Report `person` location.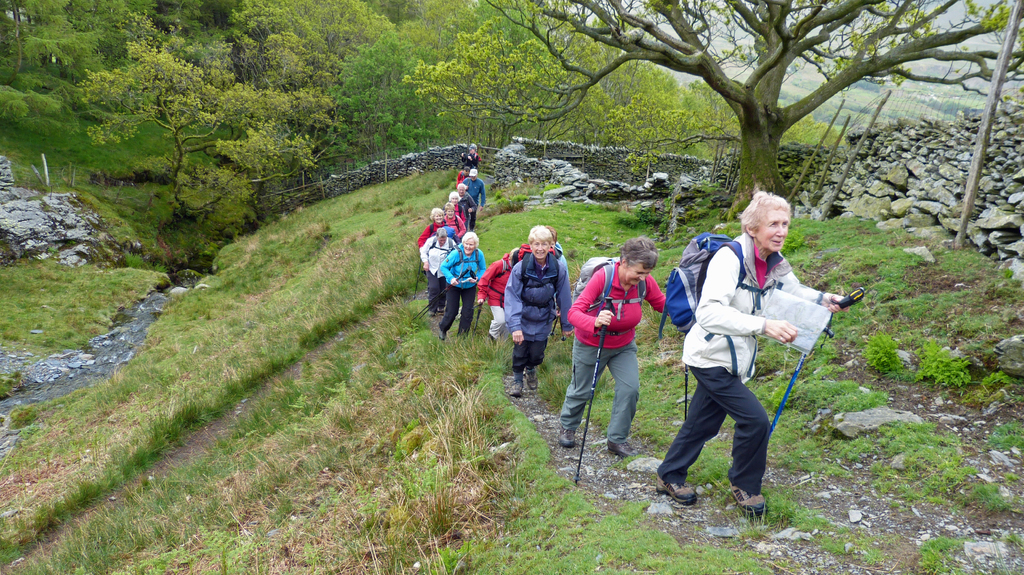
Report: crop(454, 161, 471, 185).
